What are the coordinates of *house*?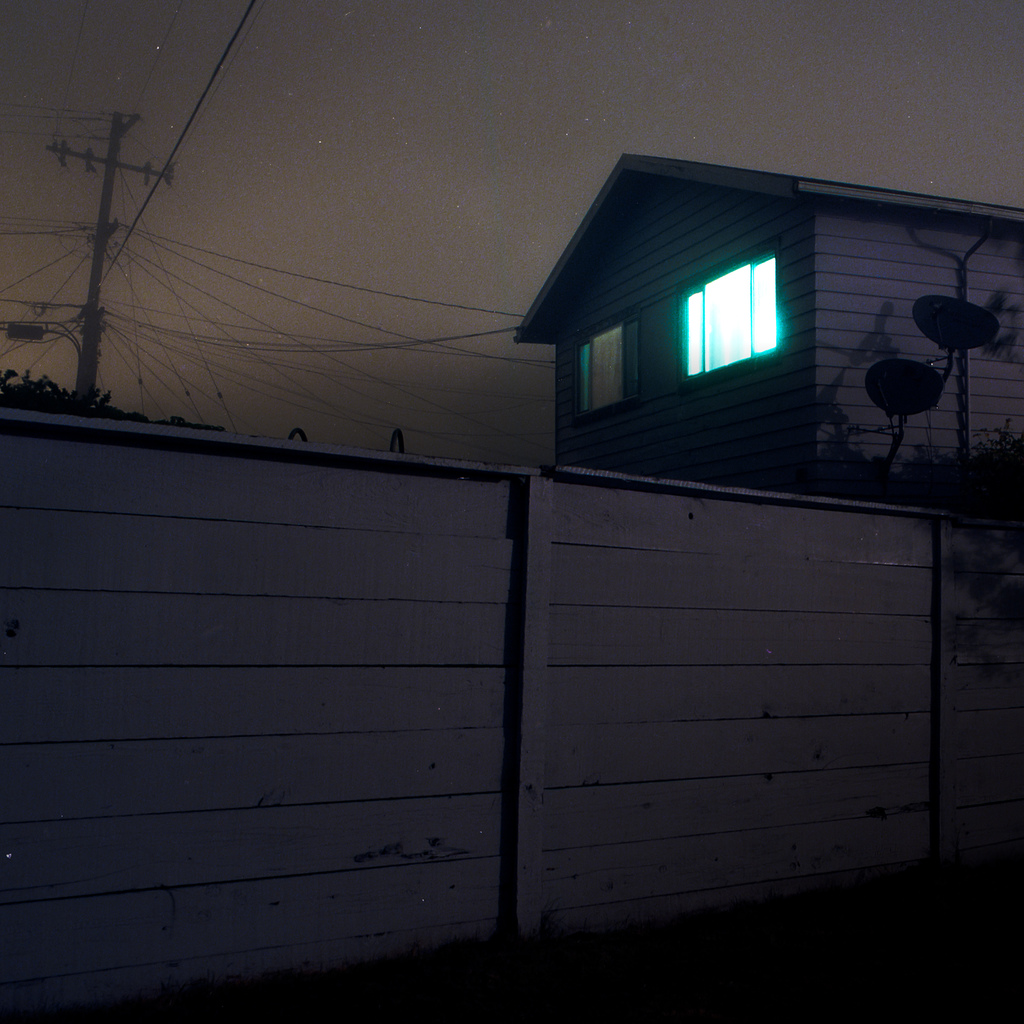
(509,113,1003,508).
